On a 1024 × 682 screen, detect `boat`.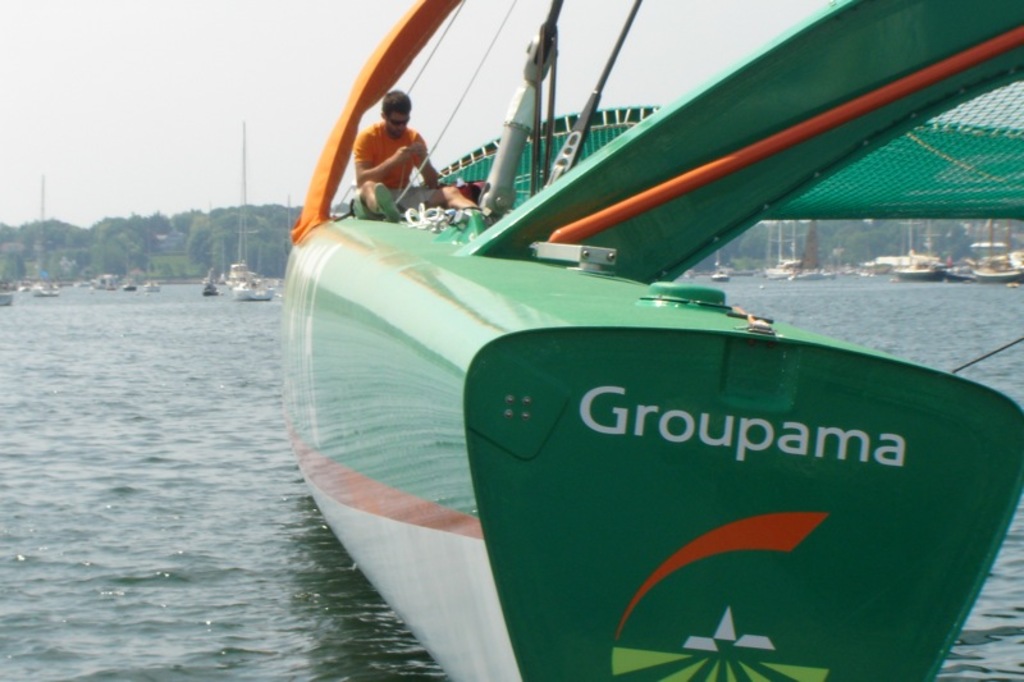
{"x1": 975, "y1": 243, "x2": 1023, "y2": 287}.
